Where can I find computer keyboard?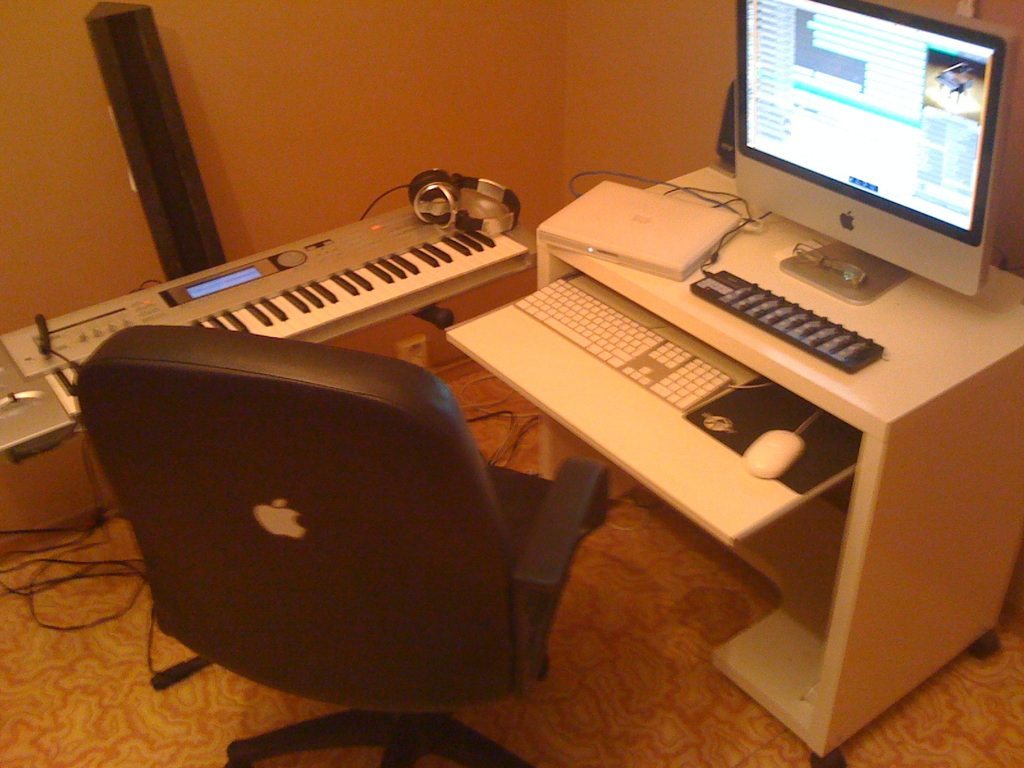
You can find it at (x1=513, y1=279, x2=733, y2=414).
